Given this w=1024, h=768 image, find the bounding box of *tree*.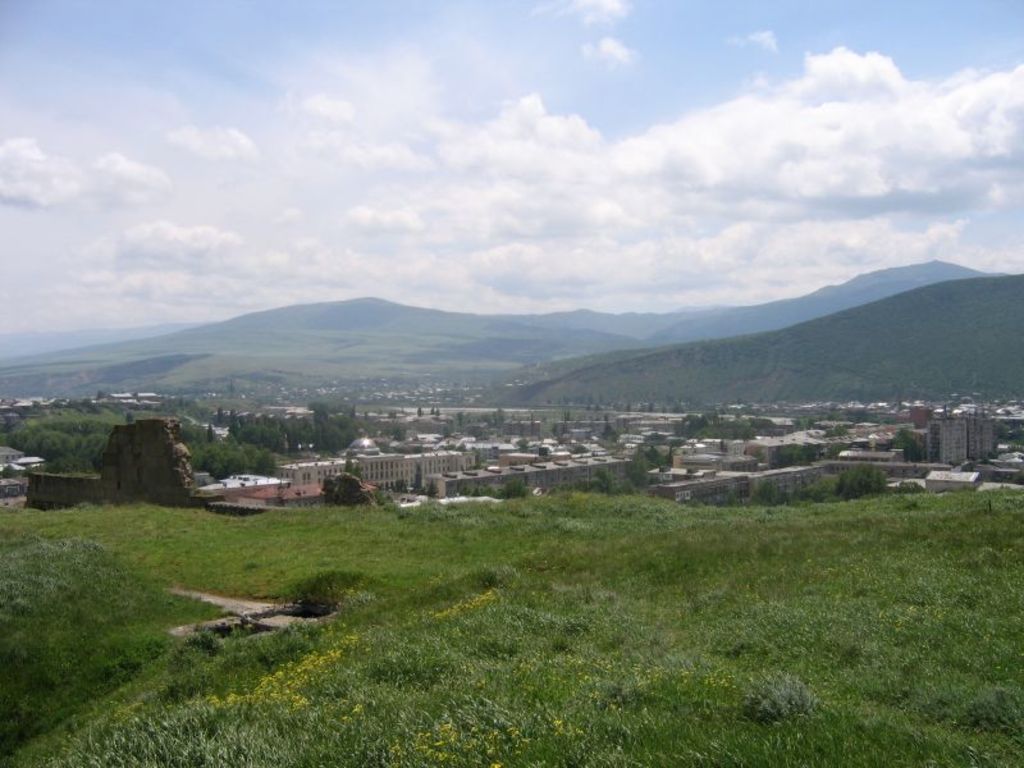
(left=320, top=468, right=370, bottom=507).
